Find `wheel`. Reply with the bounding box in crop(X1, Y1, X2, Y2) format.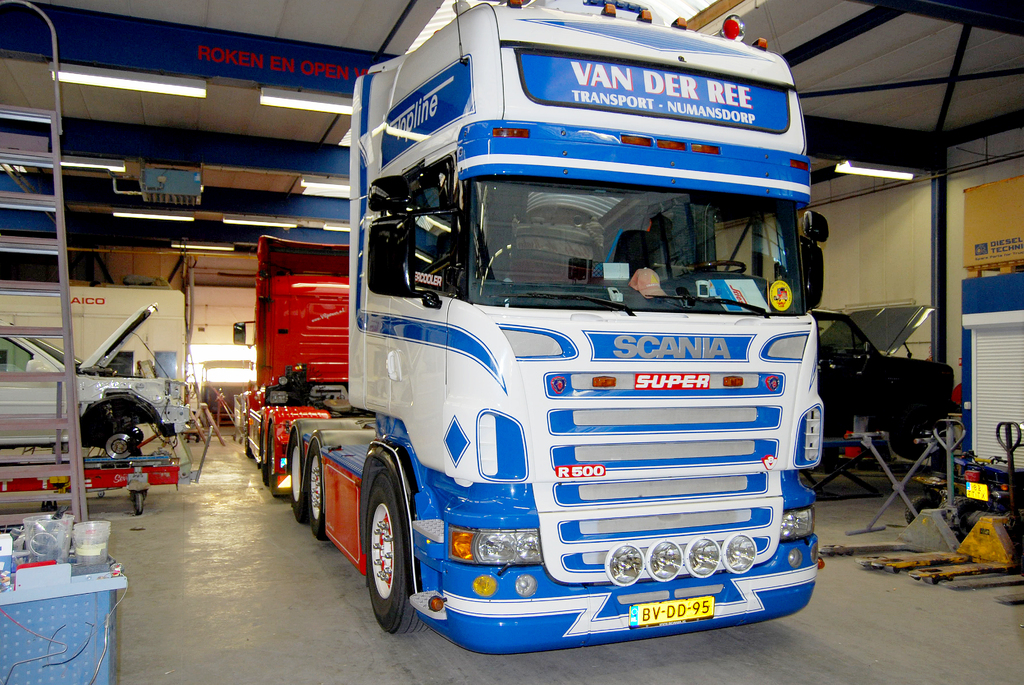
crop(954, 498, 988, 537).
